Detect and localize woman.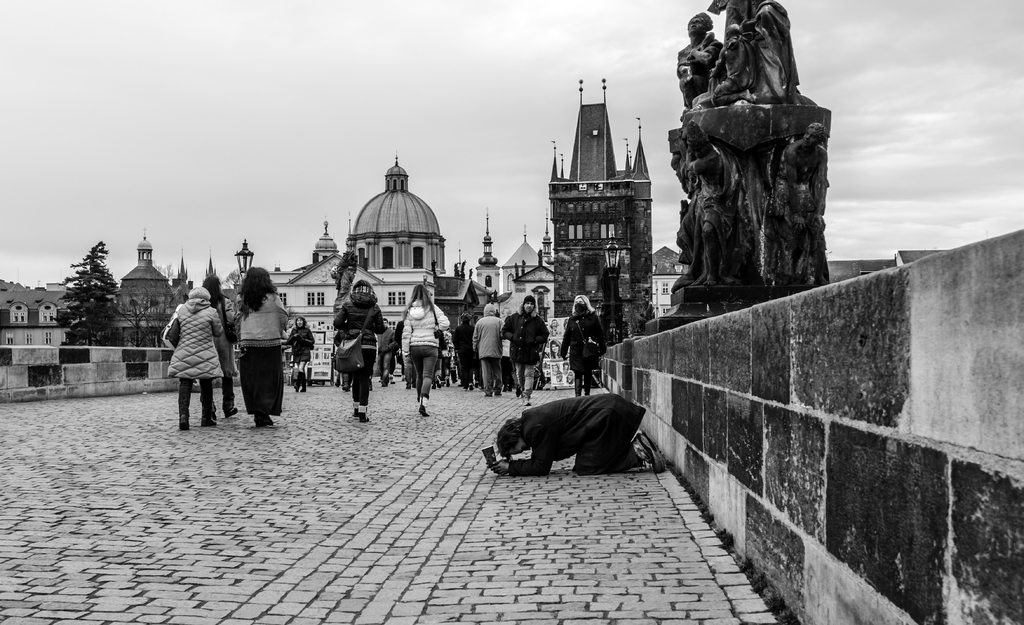
Localized at bbox=[164, 286, 219, 438].
